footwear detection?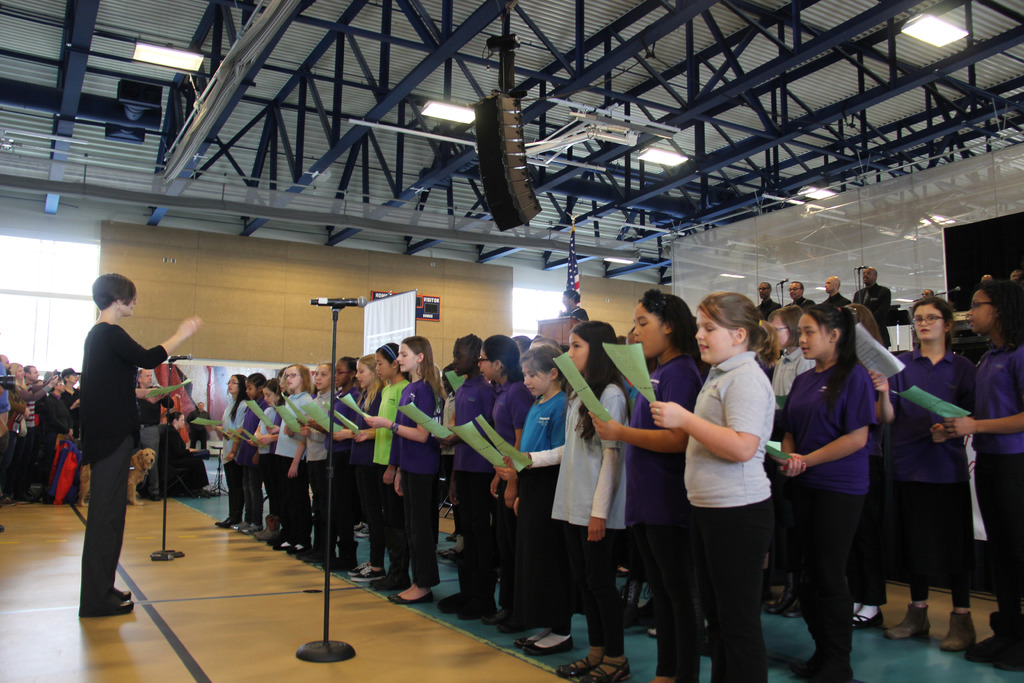
(x1=939, y1=607, x2=984, y2=653)
